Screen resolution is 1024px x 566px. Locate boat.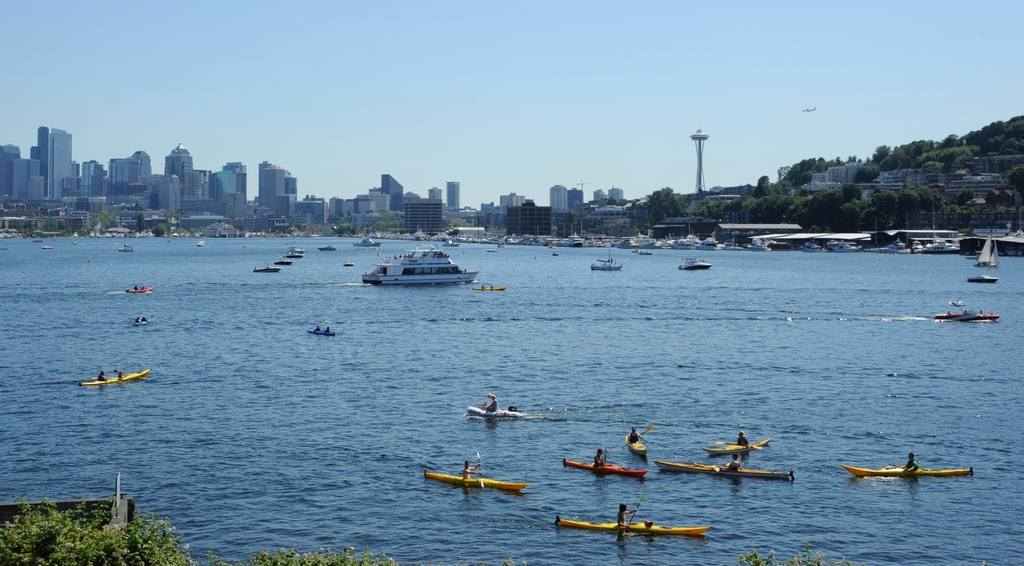
(680,255,714,270).
